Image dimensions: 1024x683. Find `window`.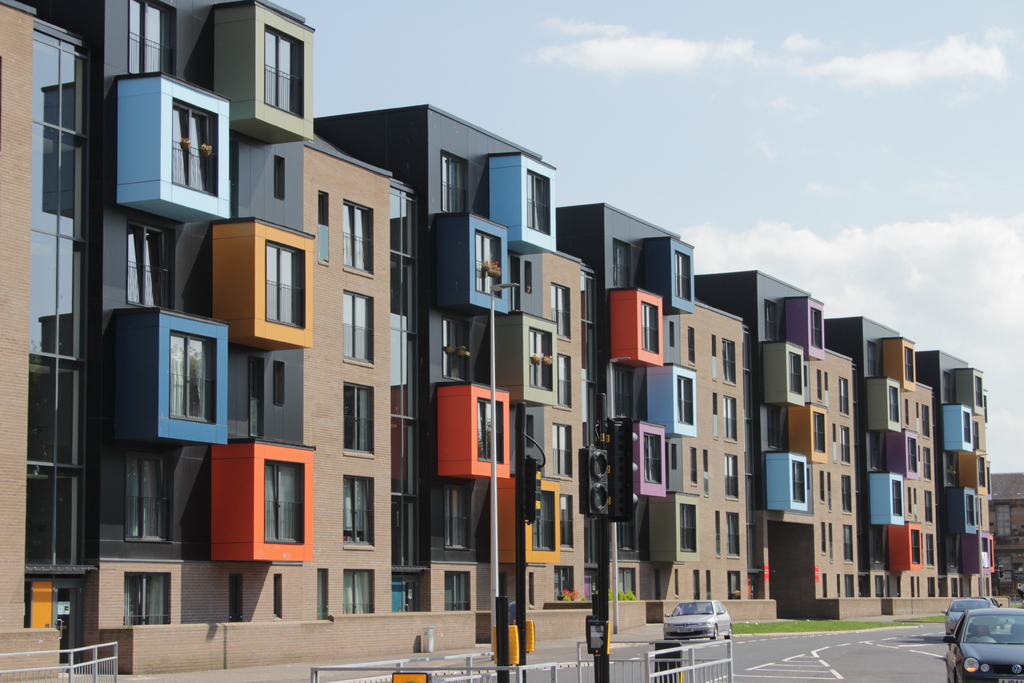
(x1=960, y1=365, x2=993, y2=413).
